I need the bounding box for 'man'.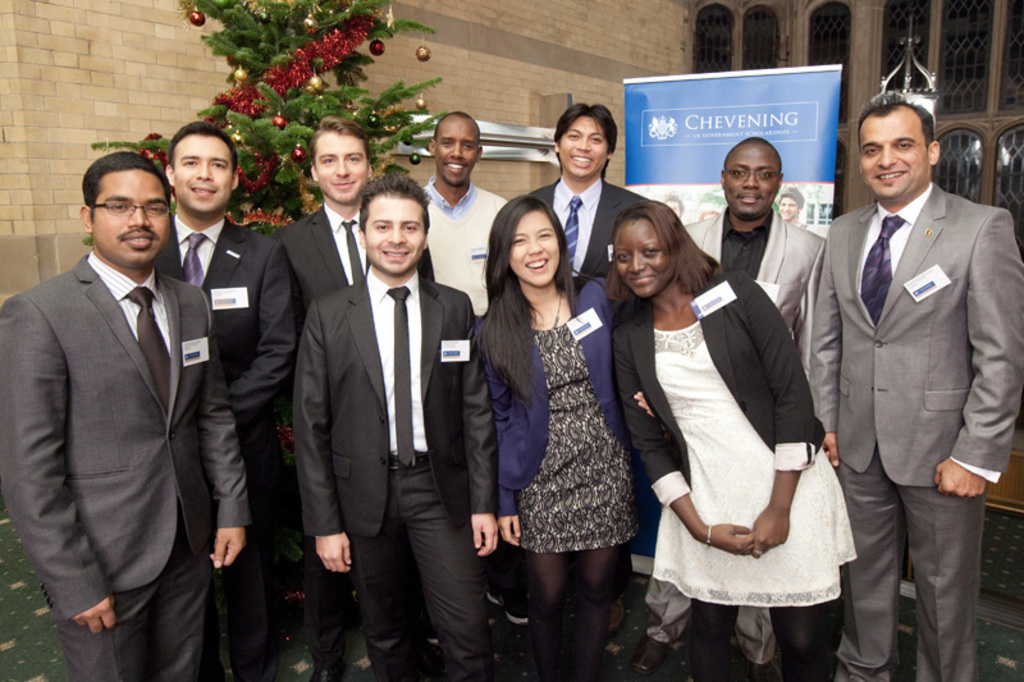
Here it is: detection(164, 122, 300, 681).
